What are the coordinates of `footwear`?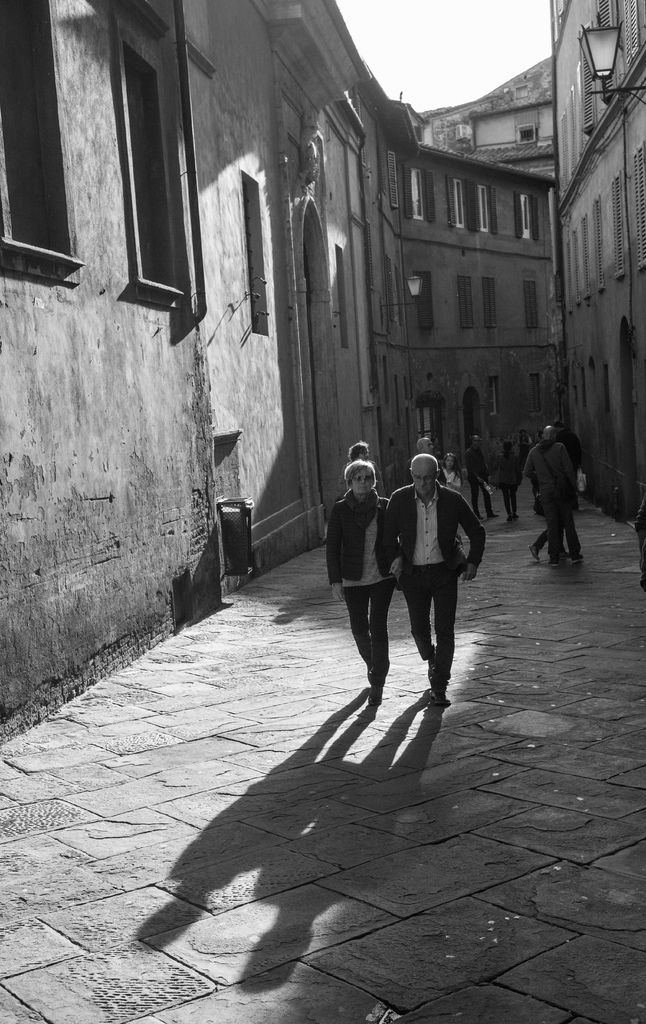
<region>428, 643, 440, 672</region>.
